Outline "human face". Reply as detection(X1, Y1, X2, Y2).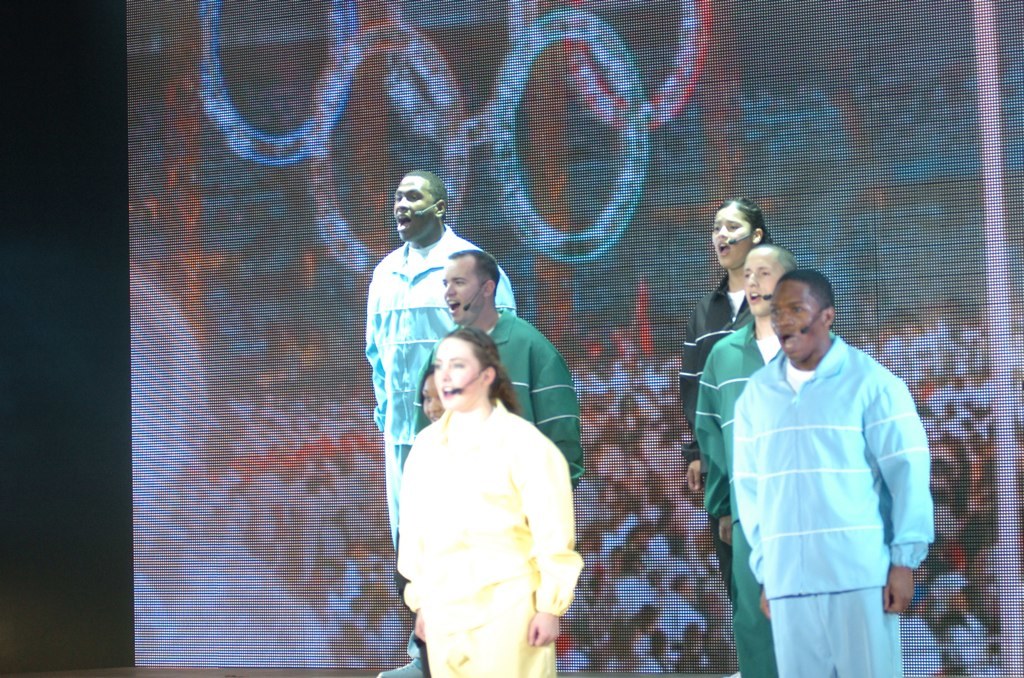
detection(440, 257, 486, 326).
